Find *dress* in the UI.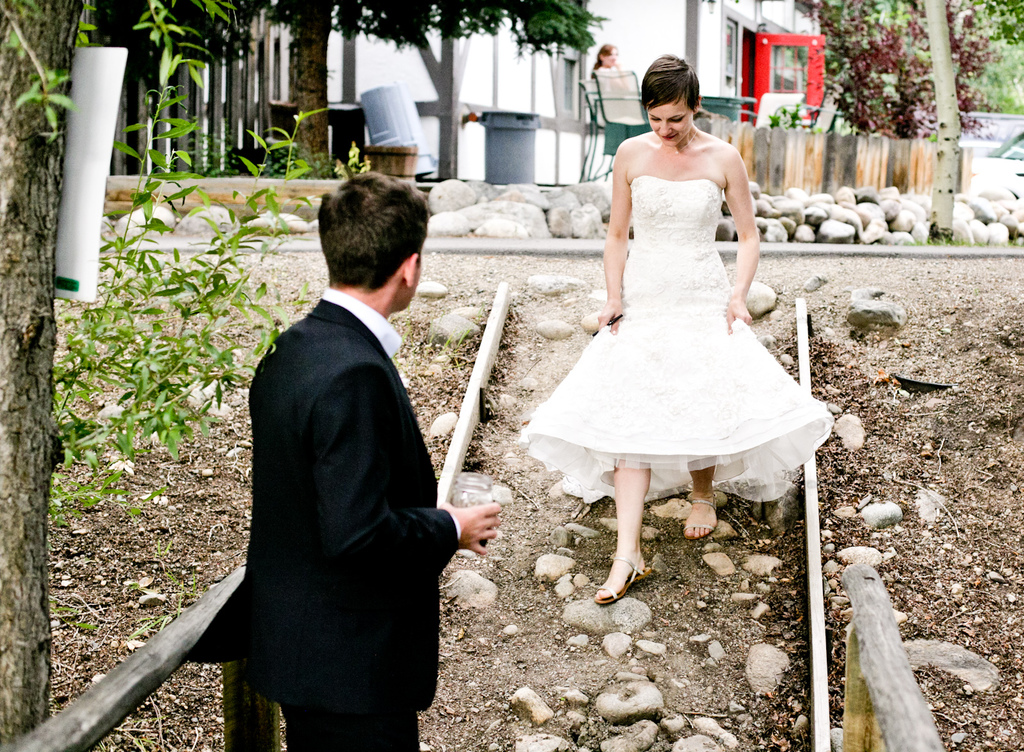
UI element at <box>526,175,834,507</box>.
